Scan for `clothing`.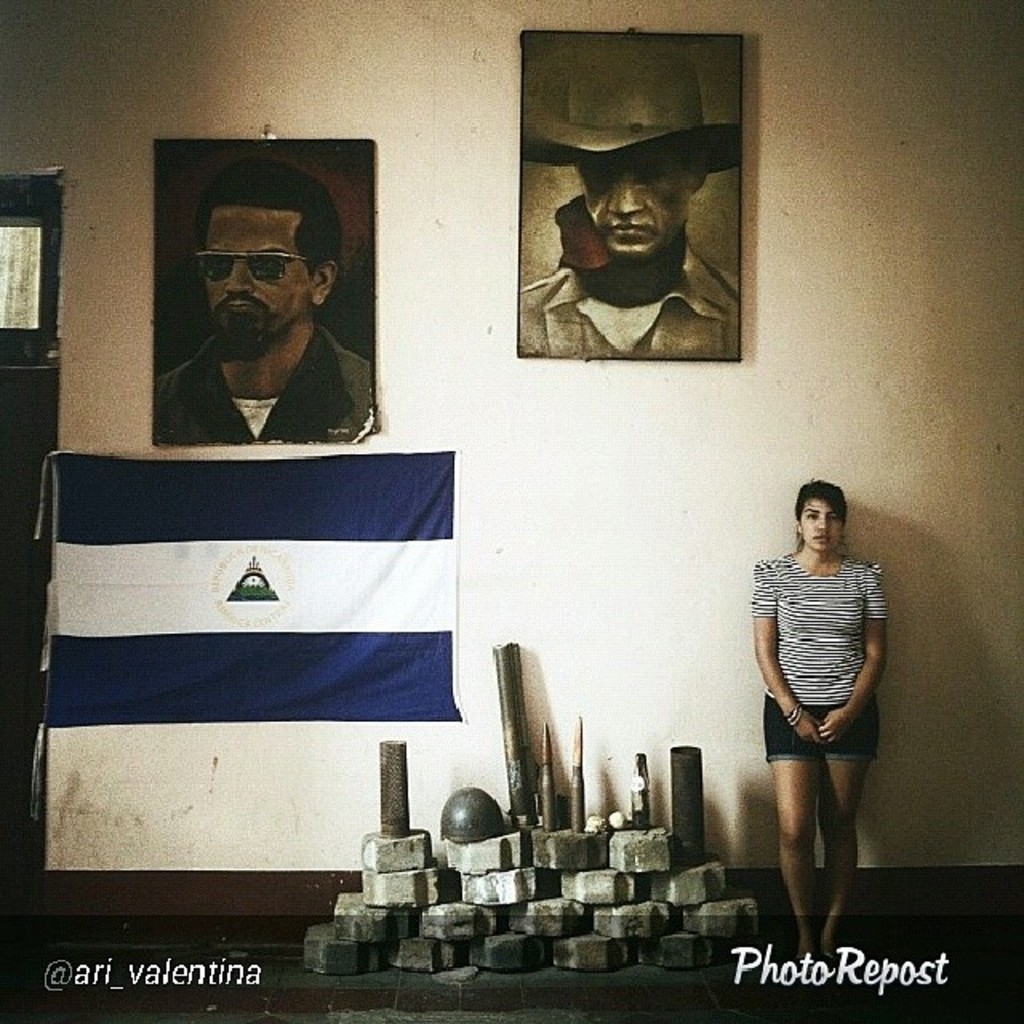
Scan result: (left=755, top=542, right=890, bottom=797).
